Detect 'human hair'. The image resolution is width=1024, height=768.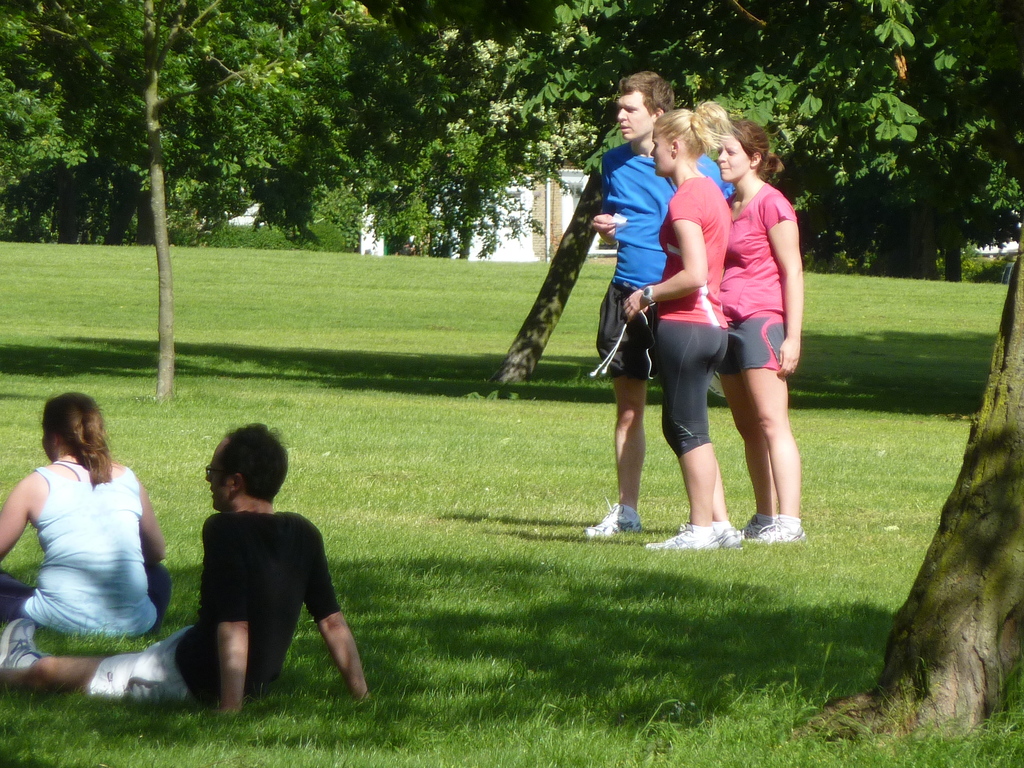
<bbox>727, 118, 784, 179</bbox>.
